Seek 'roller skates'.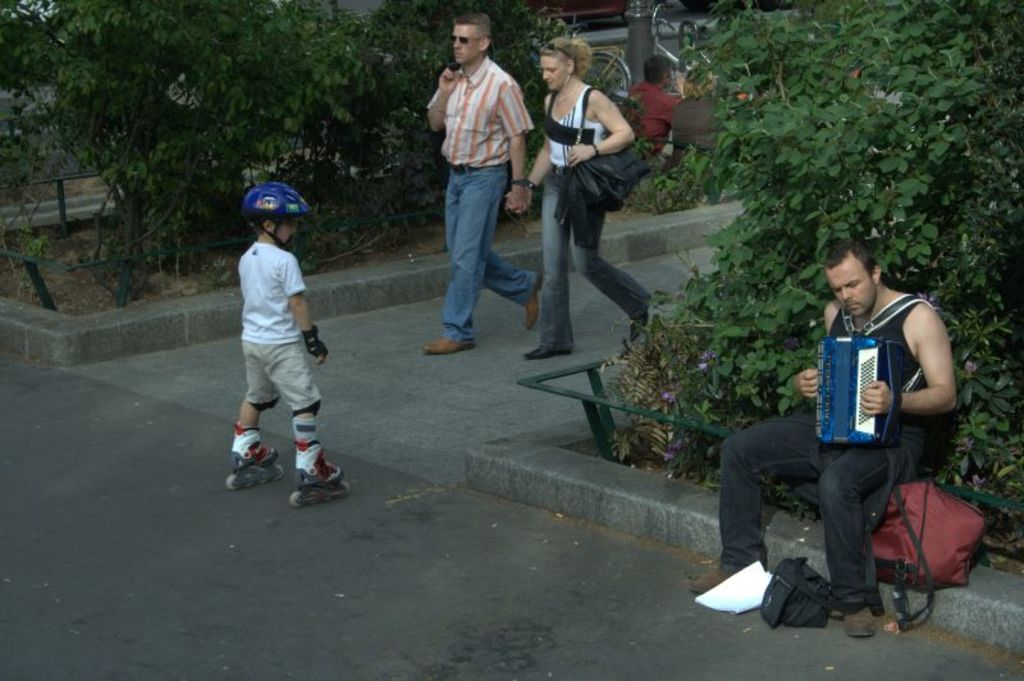
288:438:352:508.
